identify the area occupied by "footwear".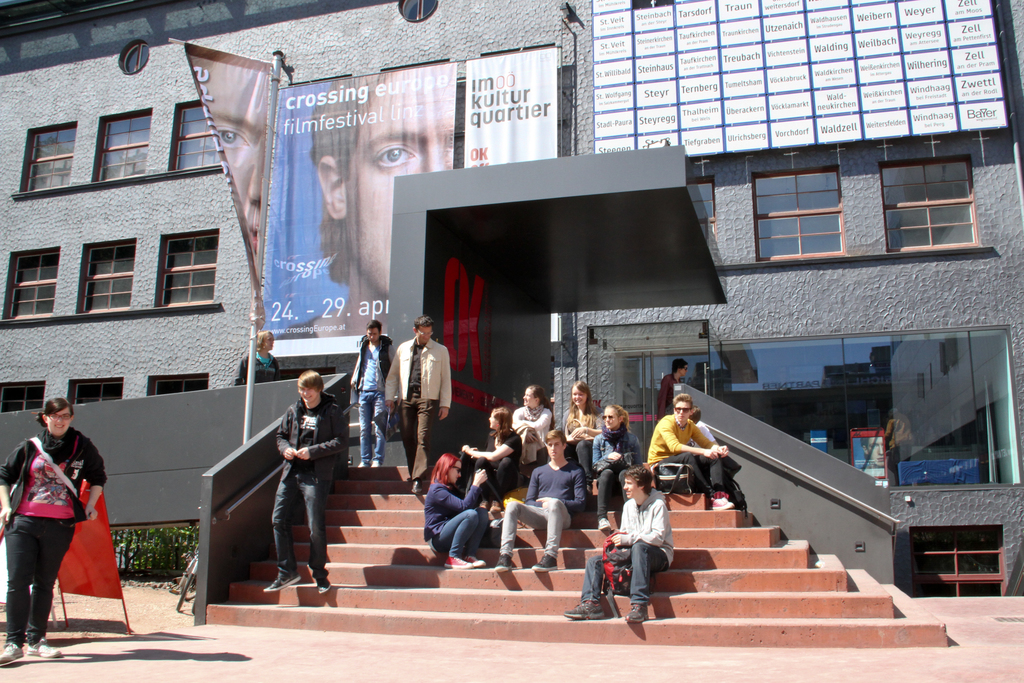
Area: x1=597 y1=518 x2=612 y2=533.
